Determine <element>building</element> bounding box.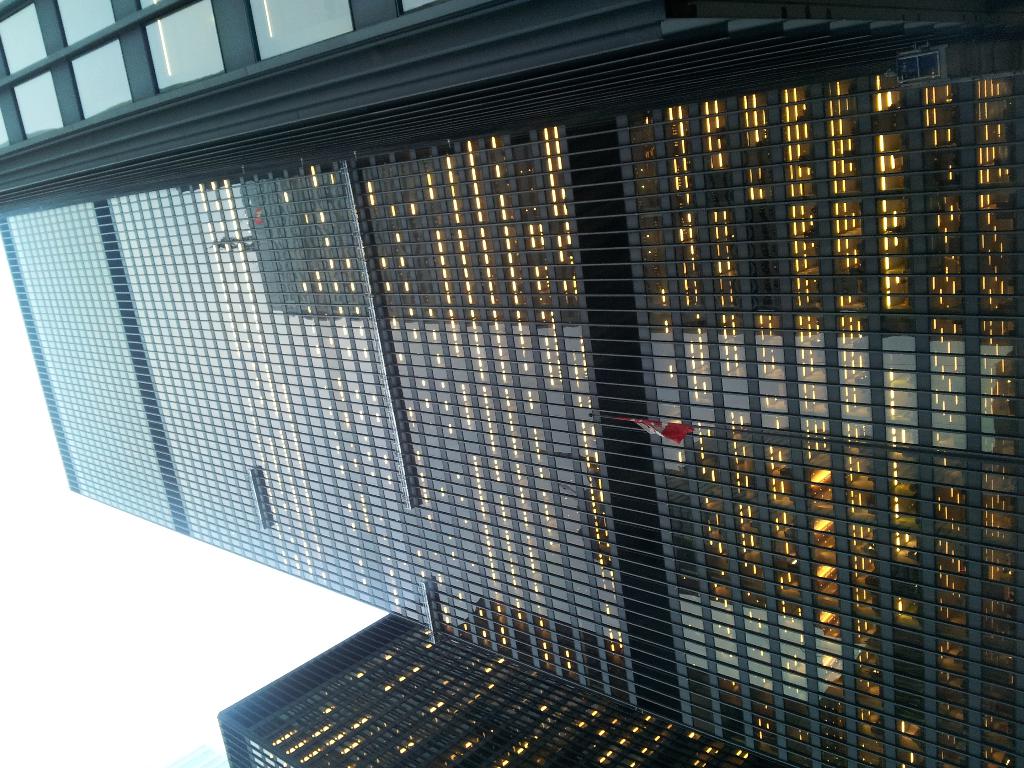
Determined: (left=0, top=0, right=1016, bottom=767).
